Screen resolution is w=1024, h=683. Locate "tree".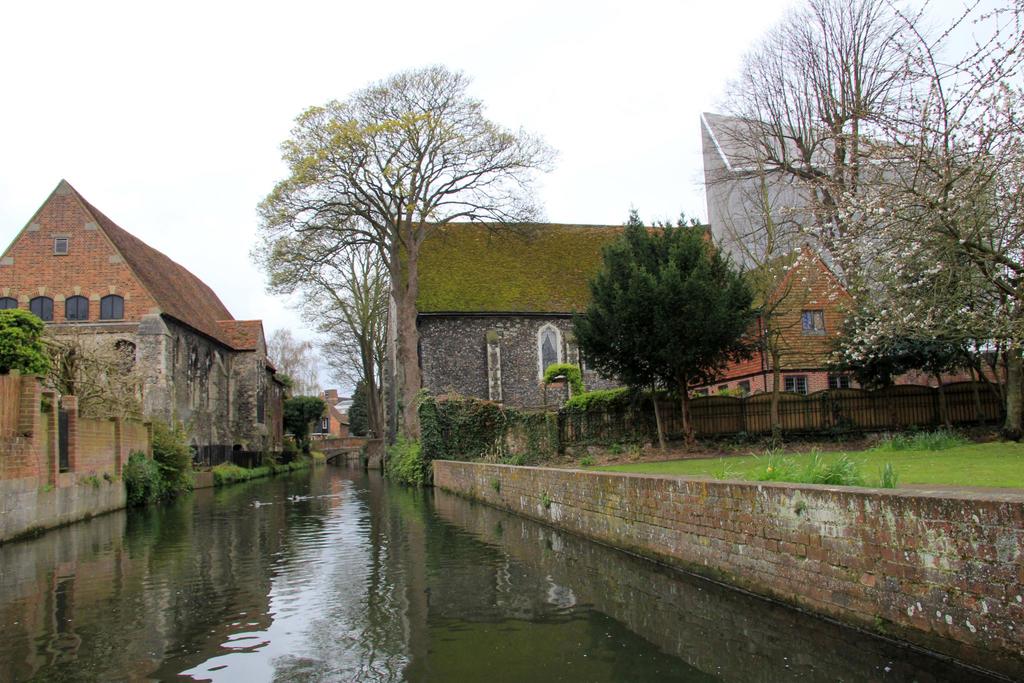
bbox(705, 0, 957, 313).
